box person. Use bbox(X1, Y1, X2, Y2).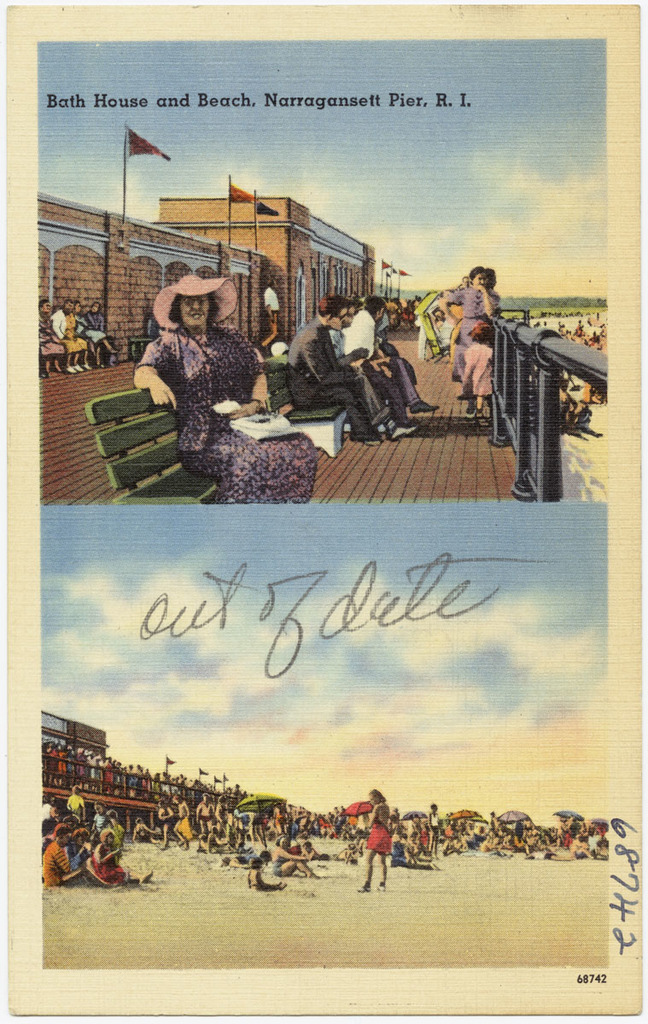
bbox(85, 301, 106, 369).
